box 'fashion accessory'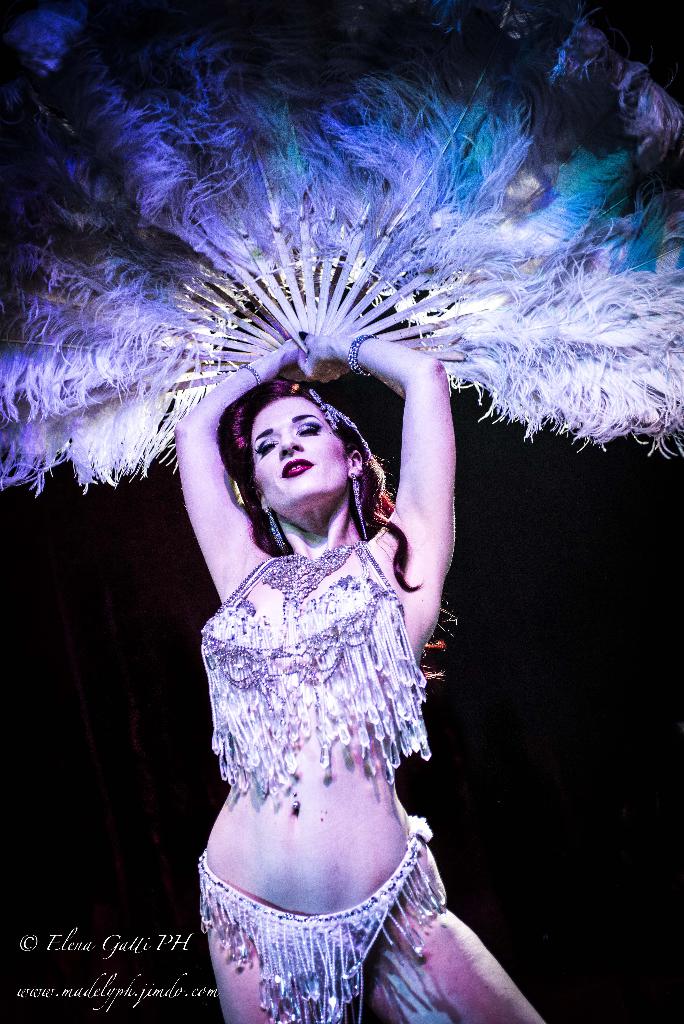
crop(265, 549, 350, 621)
